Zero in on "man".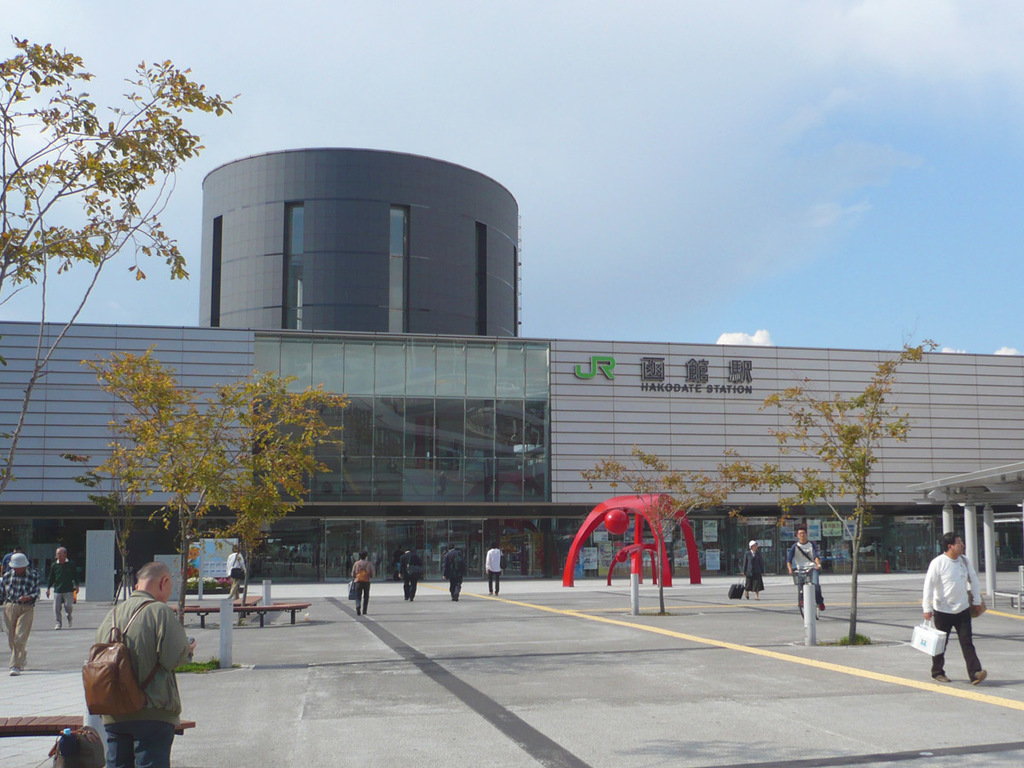
Zeroed in: 483, 541, 505, 597.
